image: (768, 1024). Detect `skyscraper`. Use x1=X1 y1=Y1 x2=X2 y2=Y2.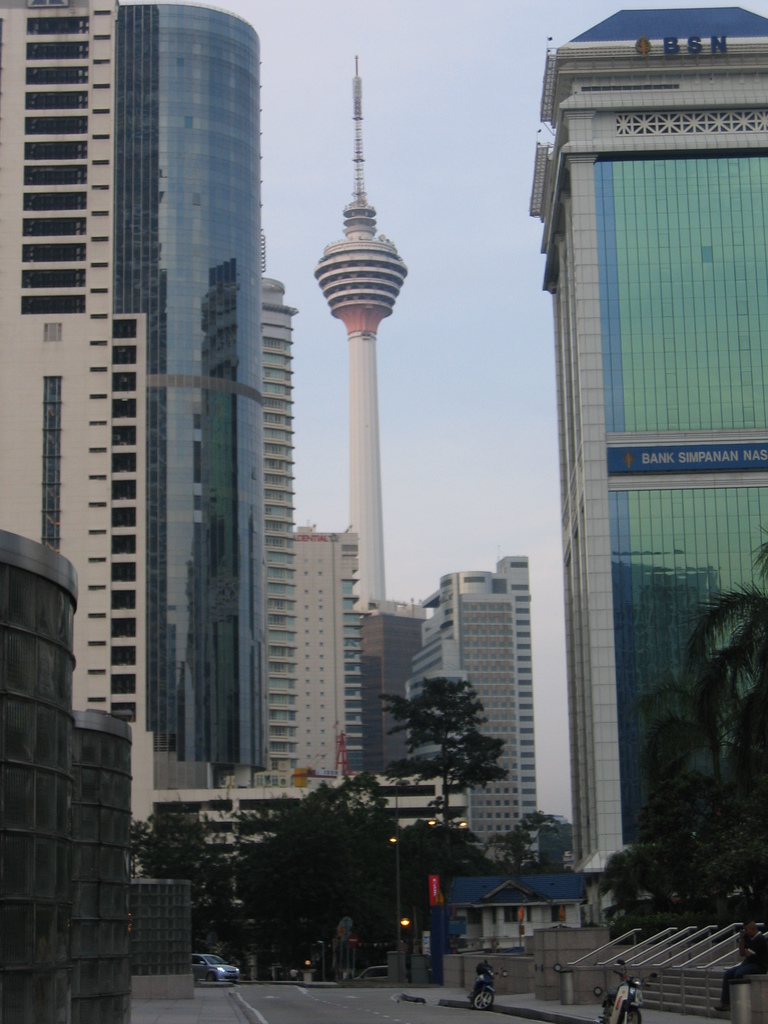
x1=409 y1=557 x2=550 y2=853.
